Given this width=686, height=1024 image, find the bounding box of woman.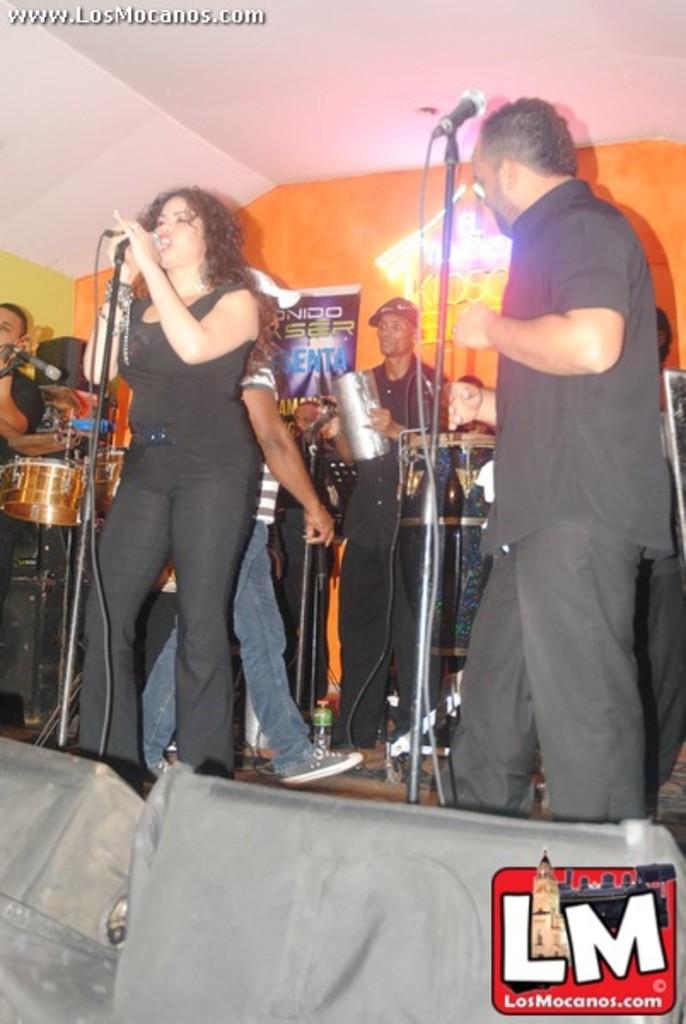
bbox=[53, 184, 246, 790].
